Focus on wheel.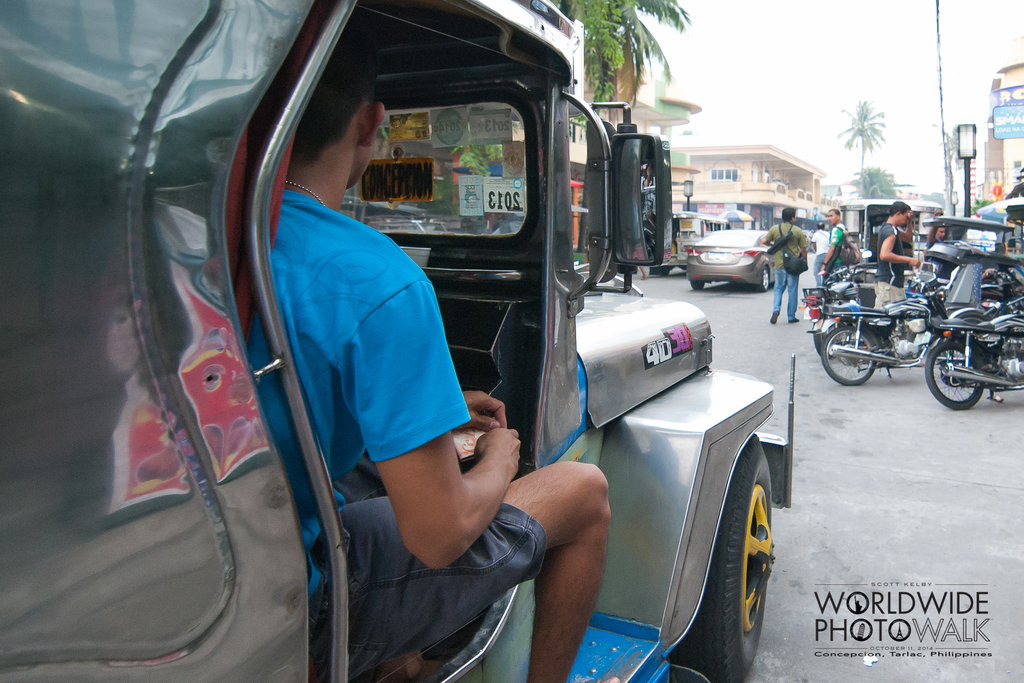
Focused at <bbox>689, 441, 788, 666</bbox>.
